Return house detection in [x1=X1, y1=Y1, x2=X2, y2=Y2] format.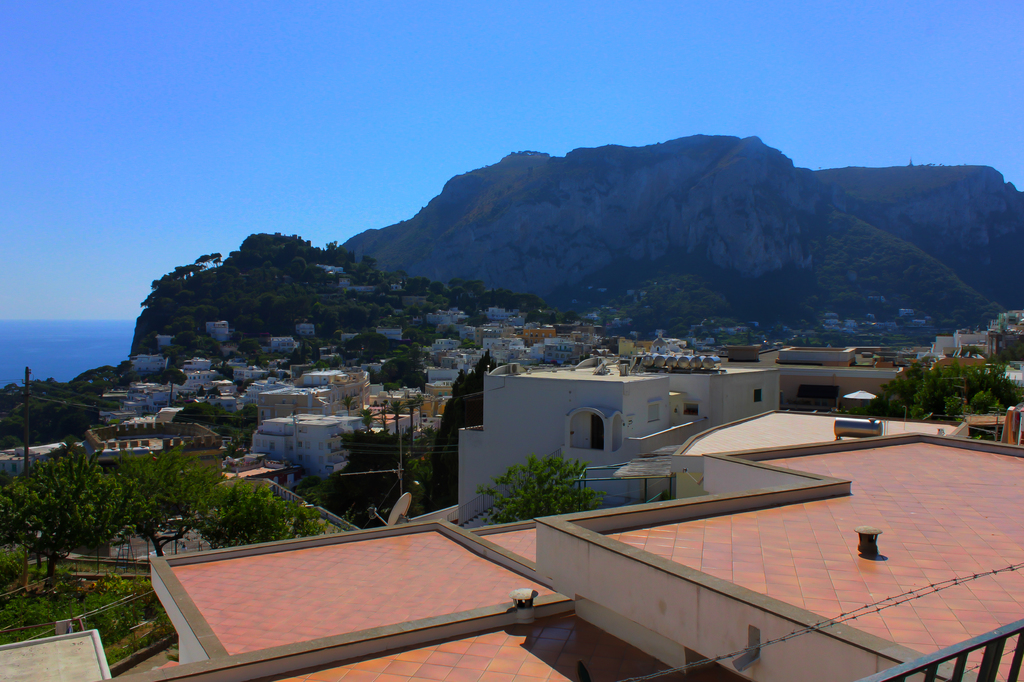
[x1=252, y1=413, x2=355, y2=496].
